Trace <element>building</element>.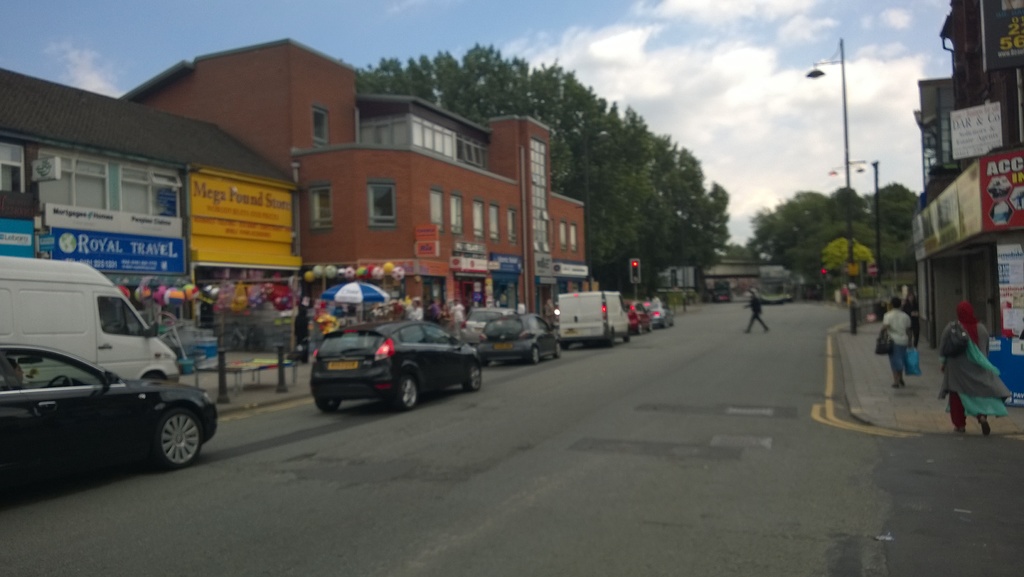
Traced to BBox(0, 67, 307, 350).
